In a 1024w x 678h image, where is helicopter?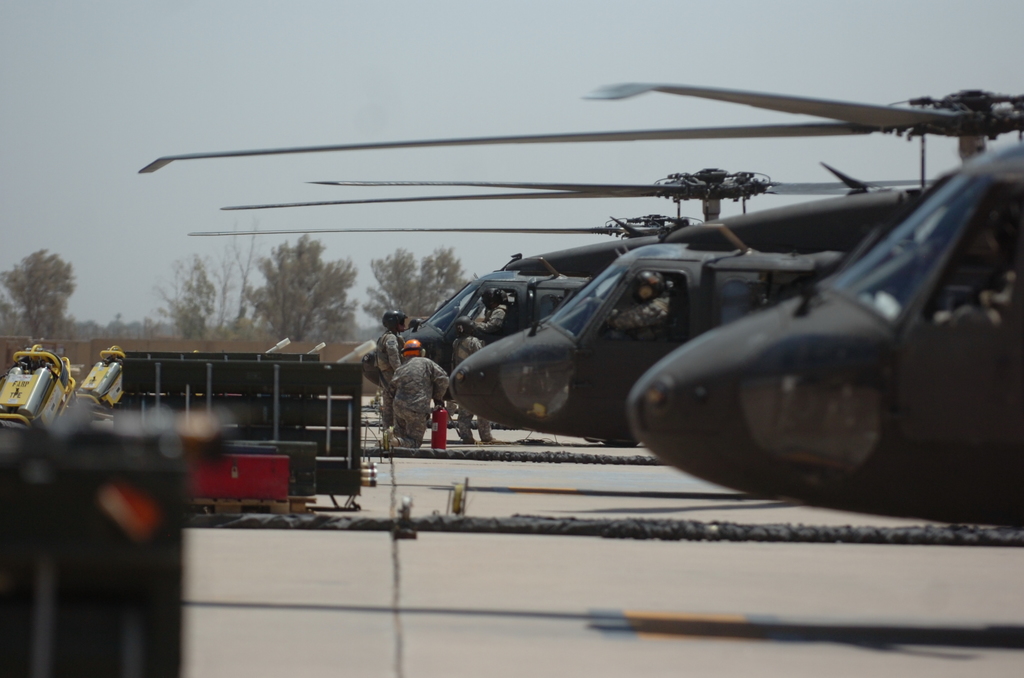
l=222, t=165, r=942, b=442.
